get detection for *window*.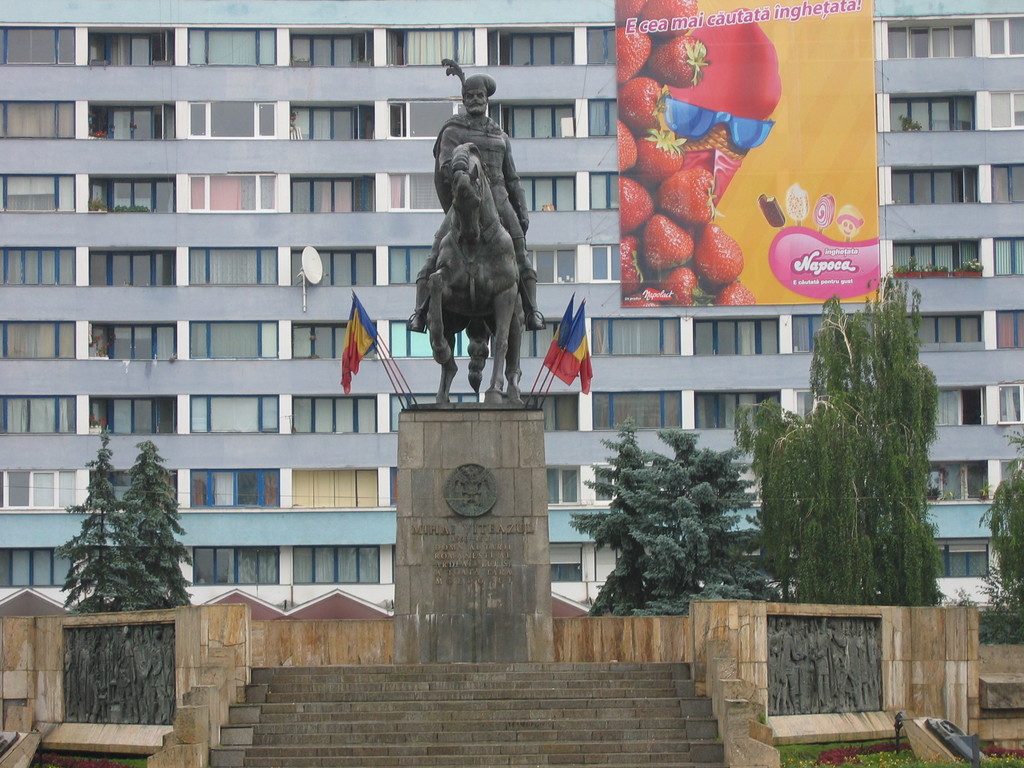
Detection: 188/541/285/585.
